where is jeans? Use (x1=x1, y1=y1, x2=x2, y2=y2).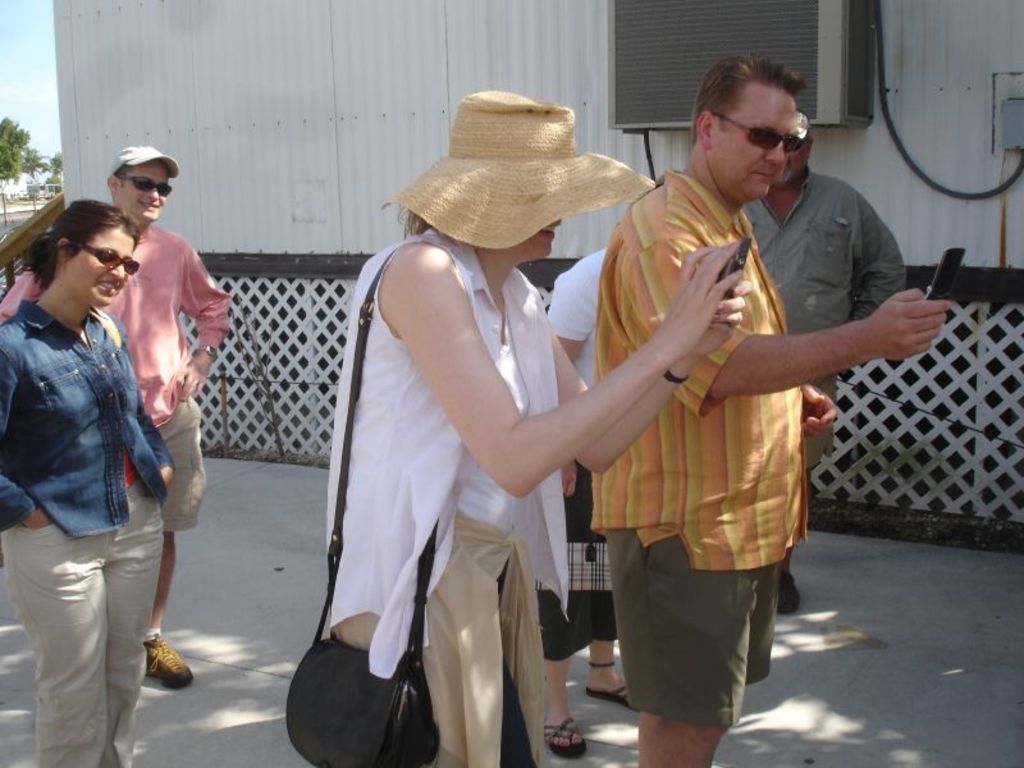
(x1=0, y1=298, x2=175, y2=539).
